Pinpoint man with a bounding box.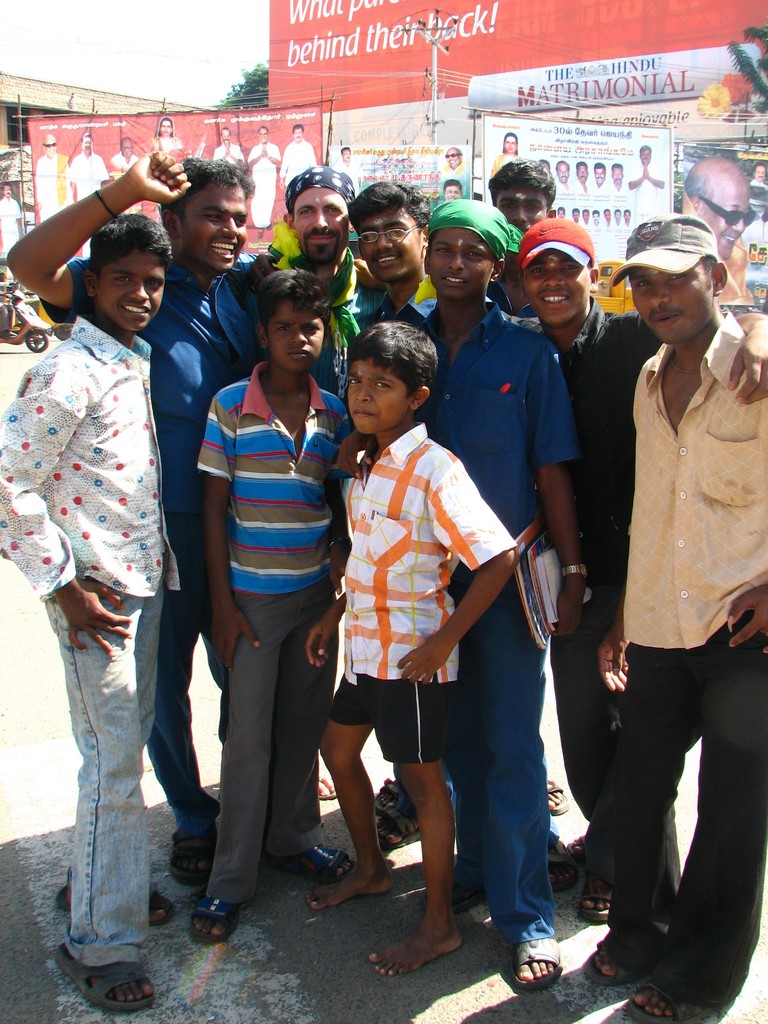
bbox=(513, 216, 767, 925).
